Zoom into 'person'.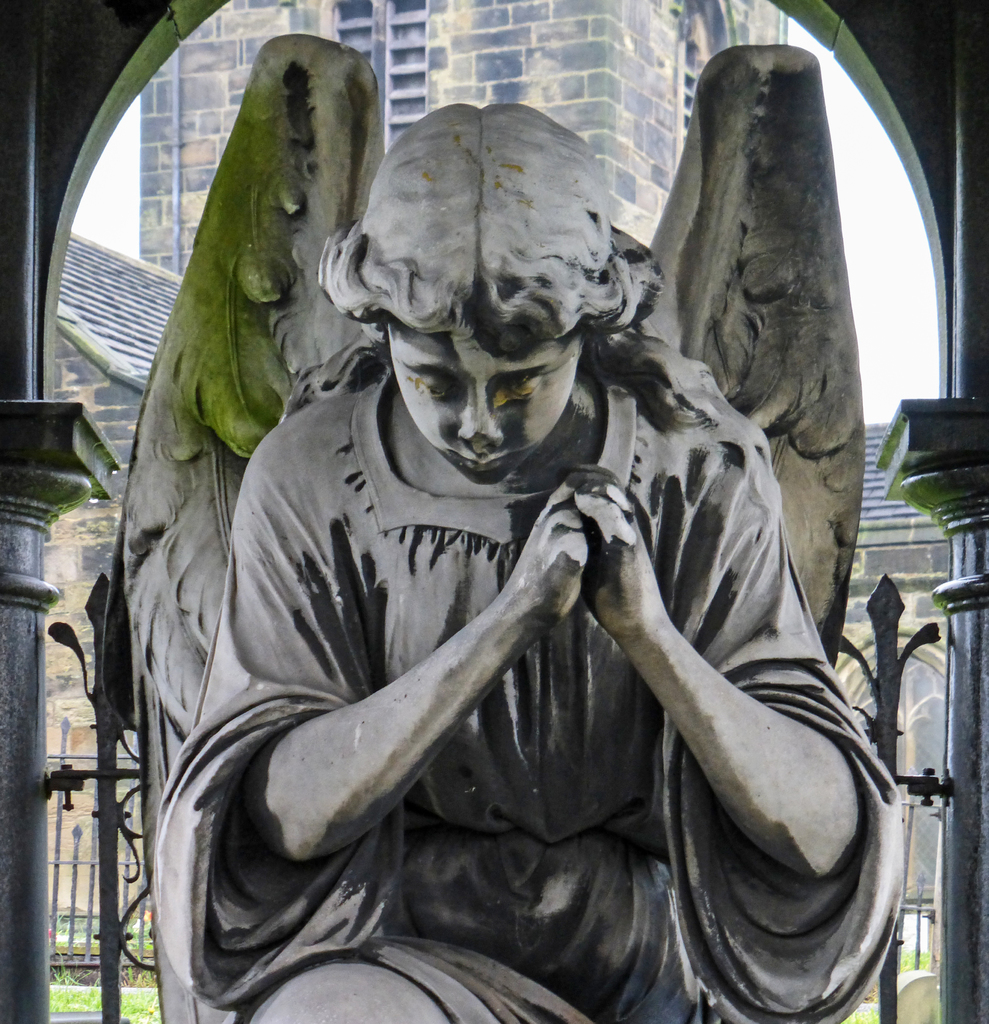
Zoom target: x1=141 y1=106 x2=912 y2=1023.
